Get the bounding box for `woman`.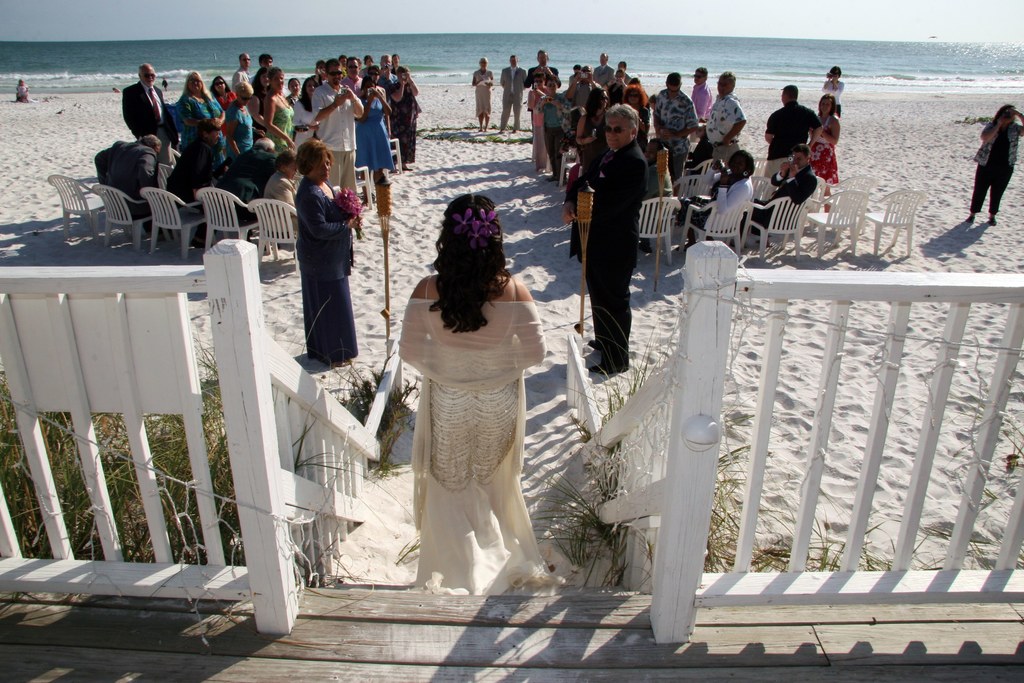
detection(541, 76, 567, 179).
